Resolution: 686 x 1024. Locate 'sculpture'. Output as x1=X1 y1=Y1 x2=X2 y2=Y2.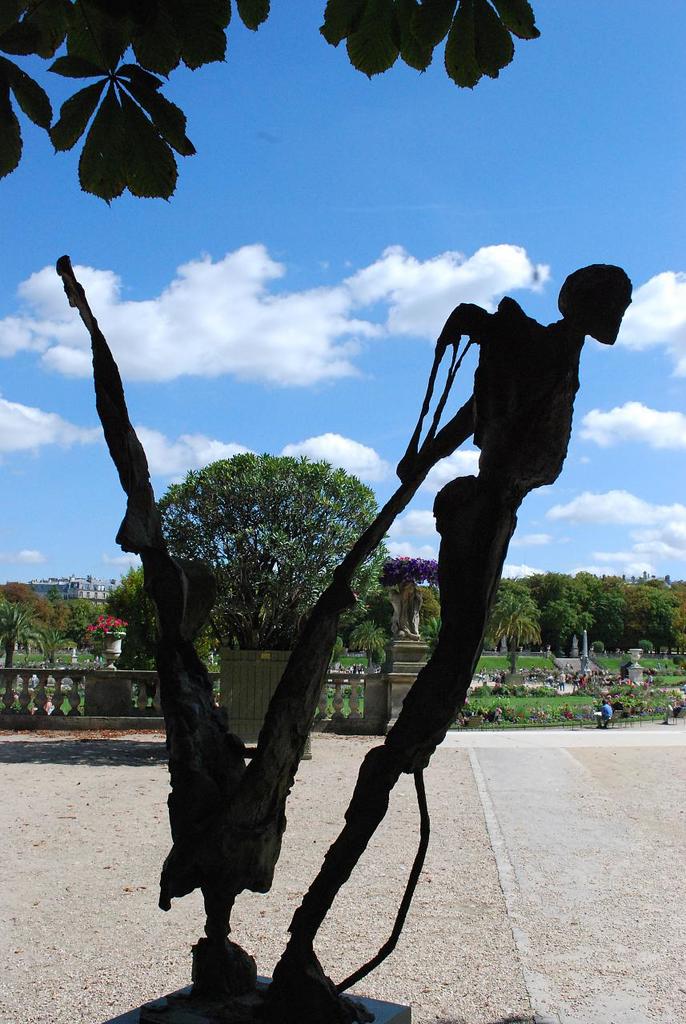
x1=362 y1=242 x2=626 y2=818.
